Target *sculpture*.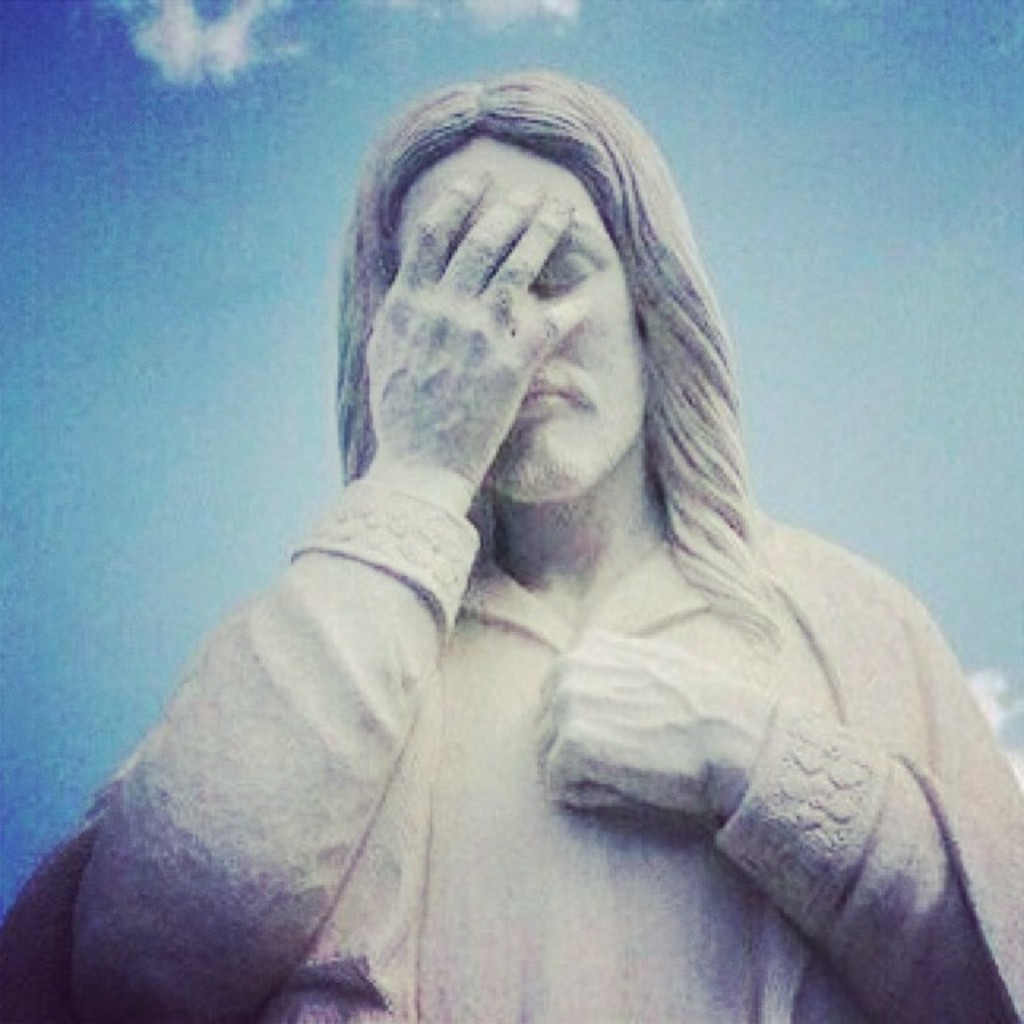
Target region: Rect(67, 86, 1023, 1023).
